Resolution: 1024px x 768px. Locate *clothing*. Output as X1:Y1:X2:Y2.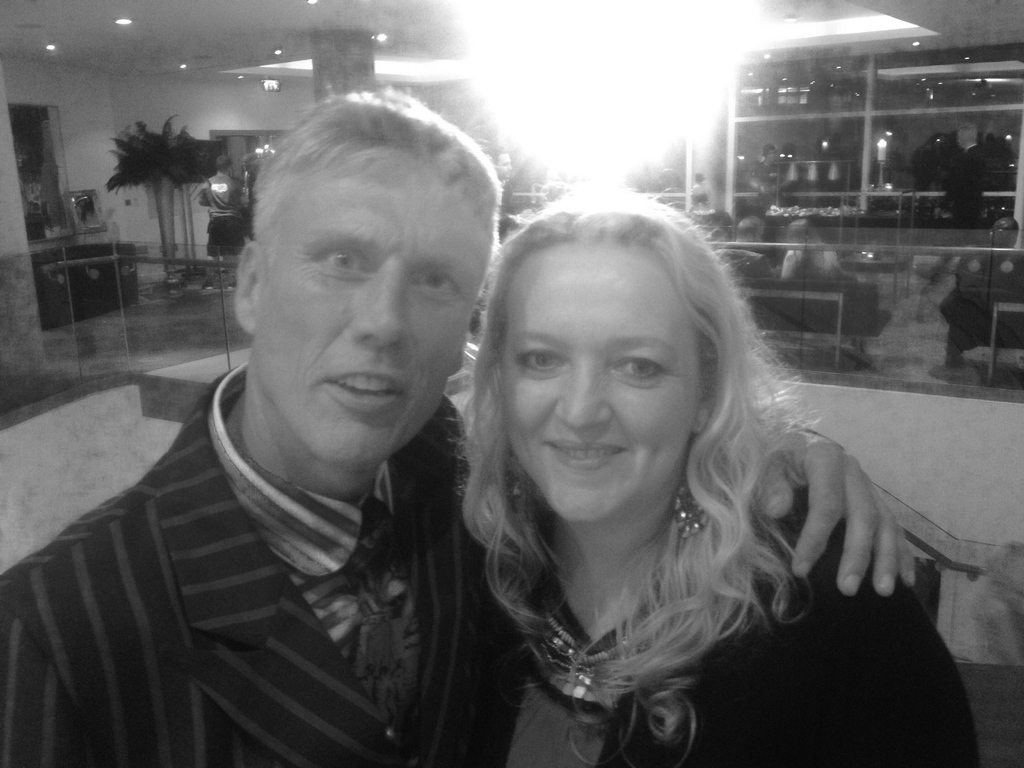
781:160:805:177.
